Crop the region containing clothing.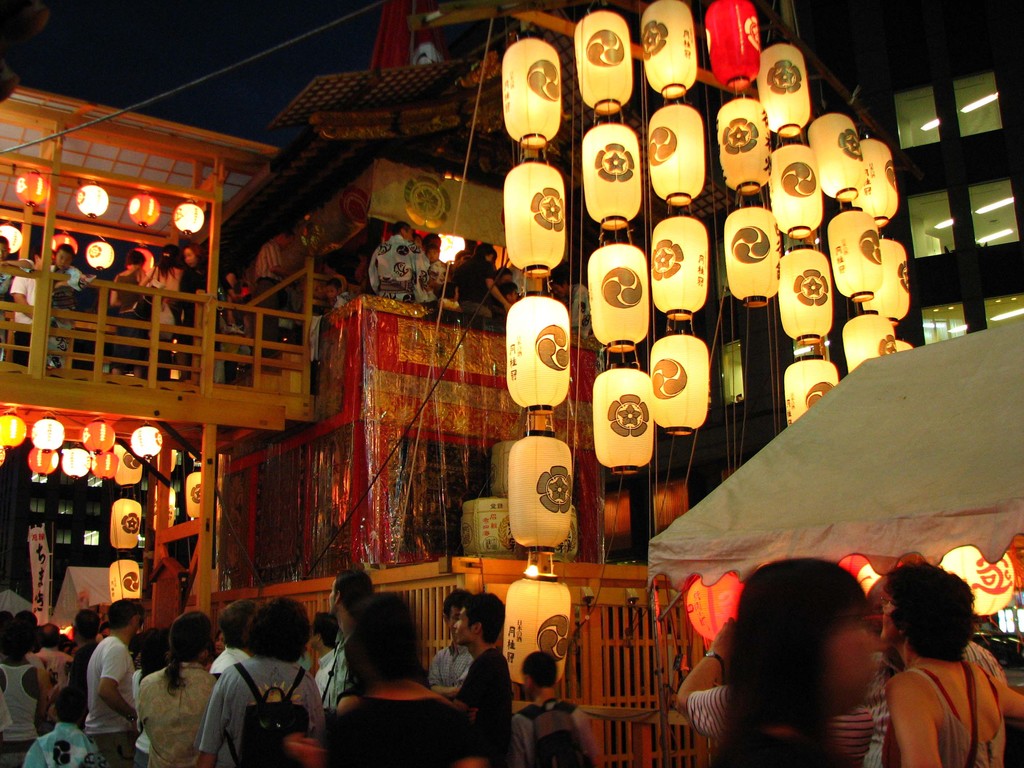
Crop region: pyautogui.locateOnScreen(884, 622, 1009, 758).
